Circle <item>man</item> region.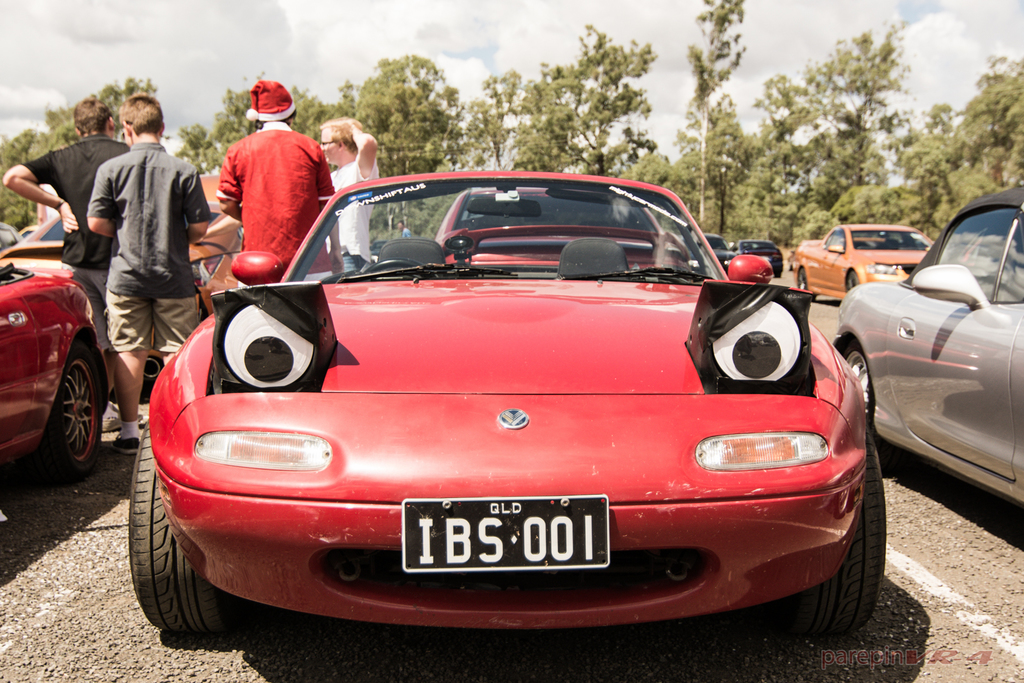
Region: [x1=1, y1=94, x2=155, y2=434].
